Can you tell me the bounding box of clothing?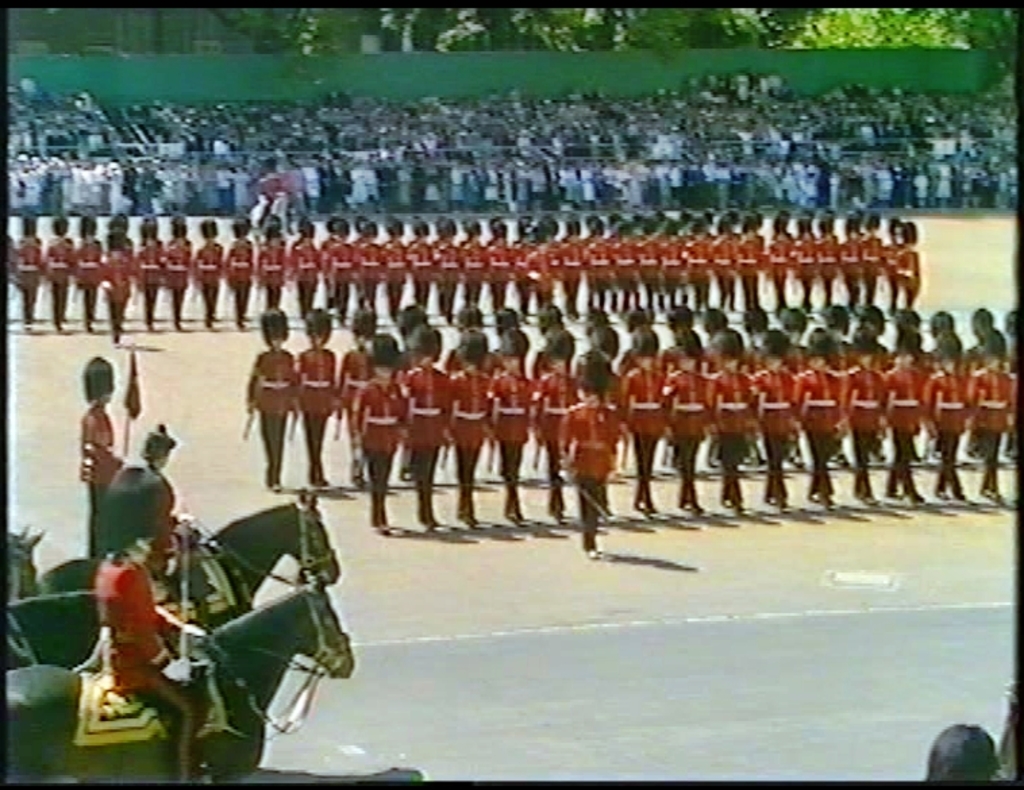
pyautogui.locateOnScreen(584, 230, 613, 302).
